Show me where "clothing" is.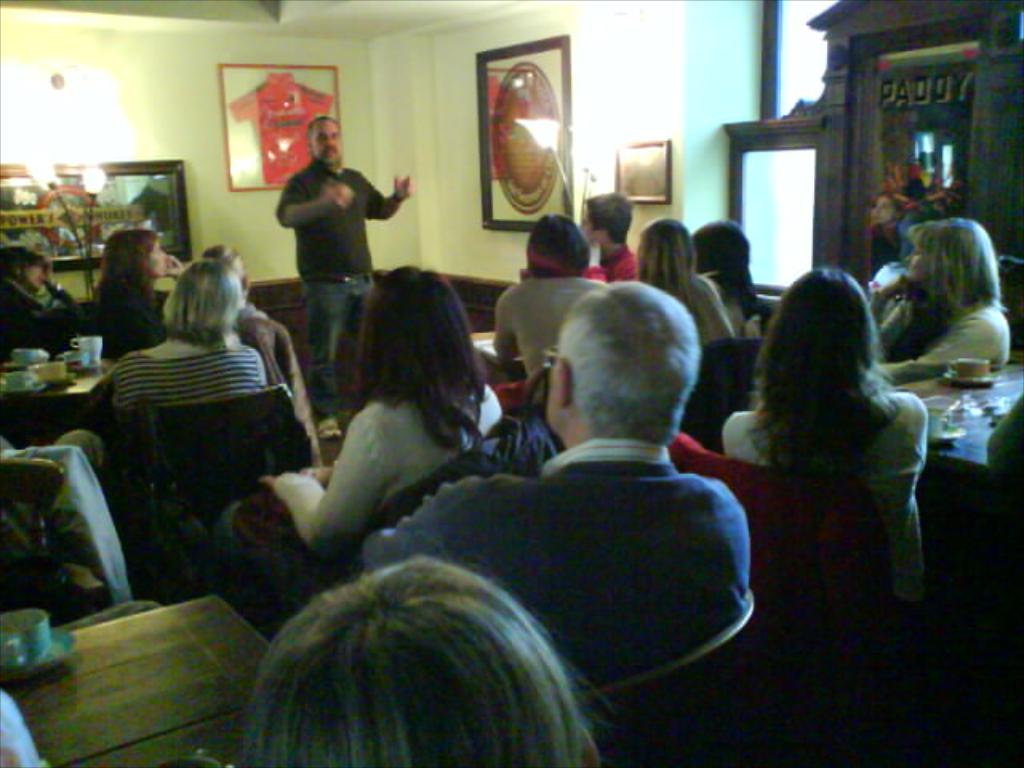
"clothing" is at 923, 189, 955, 210.
